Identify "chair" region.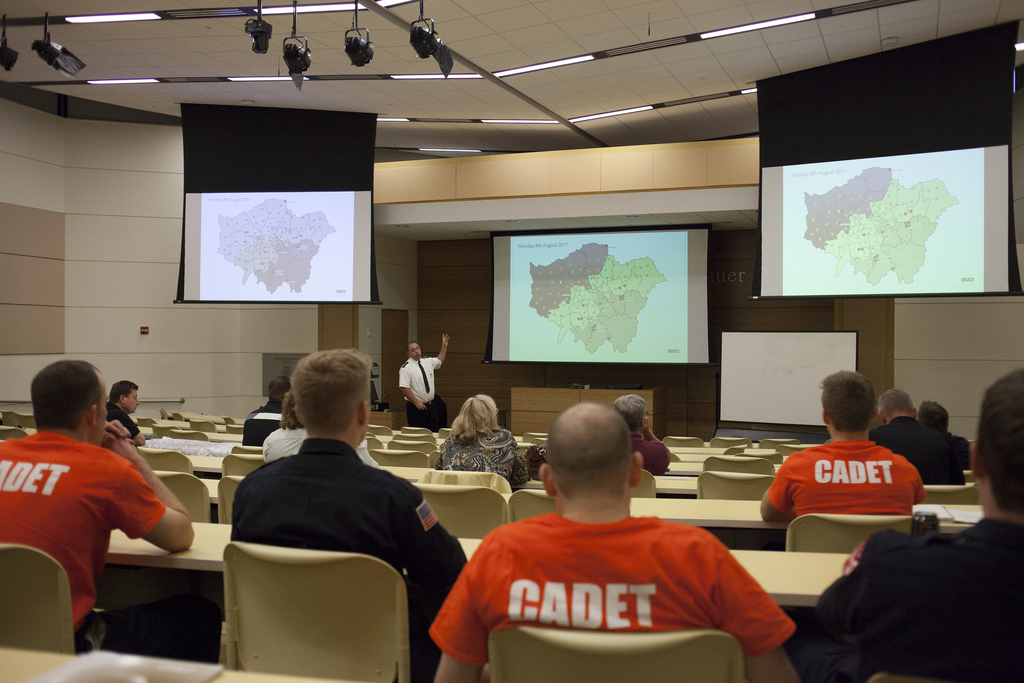
Region: pyautogui.locateOnScreen(701, 468, 778, 500).
